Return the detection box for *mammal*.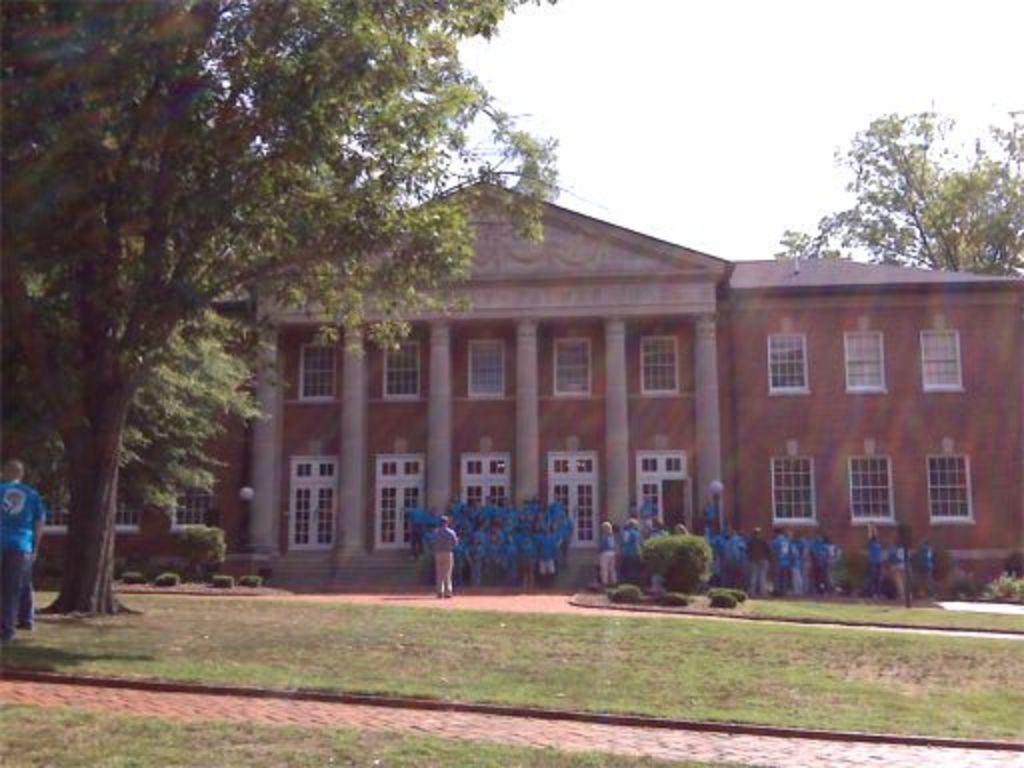
[864,520,888,598].
